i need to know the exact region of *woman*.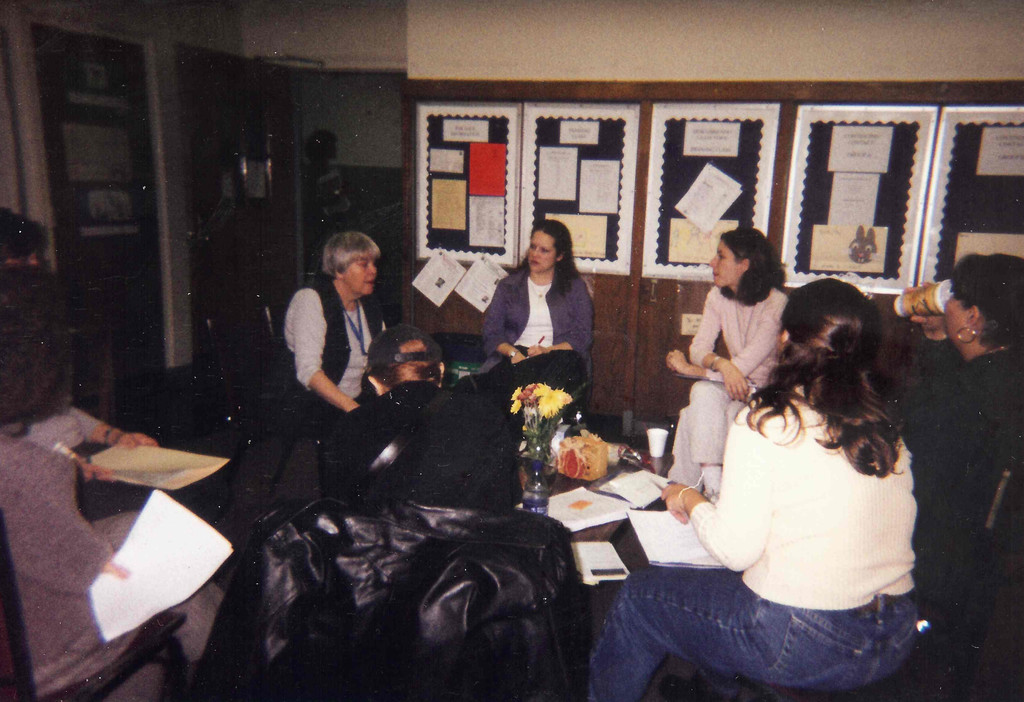
Region: <box>890,250,1023,605</box>.
